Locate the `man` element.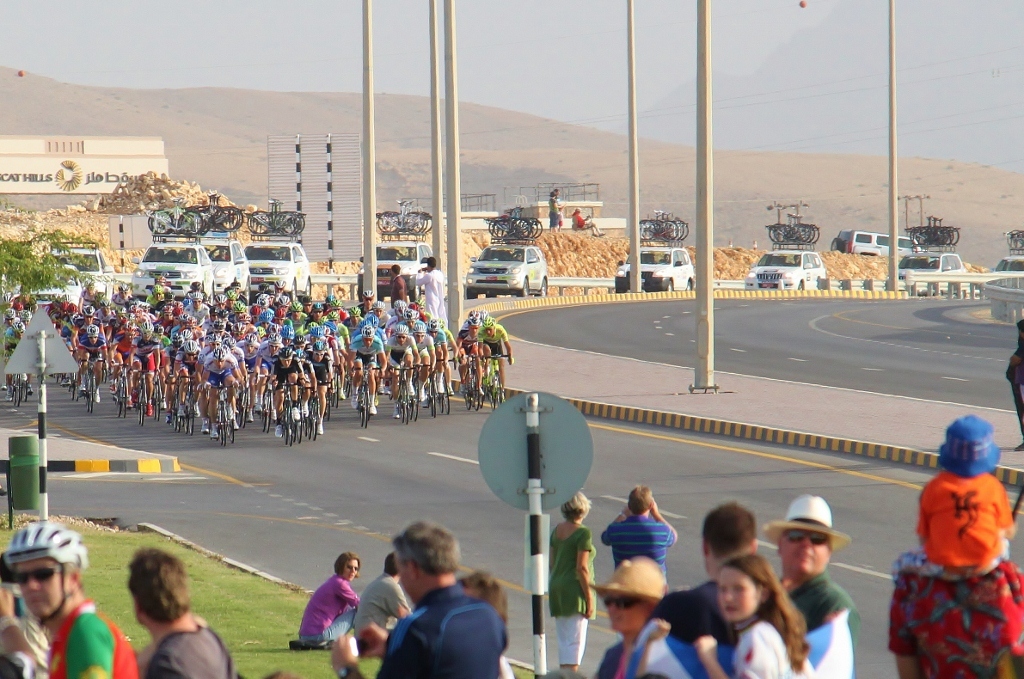
Element bbox: rect(1005, 319, 1023, 447).
